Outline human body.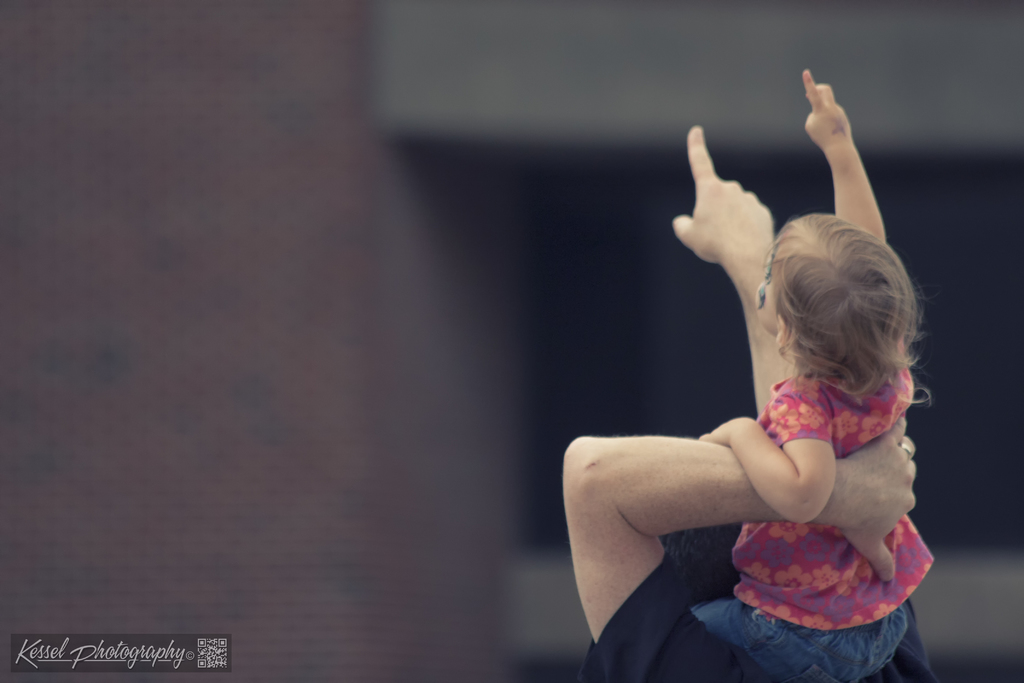
Outline: [564,409,938,682].
